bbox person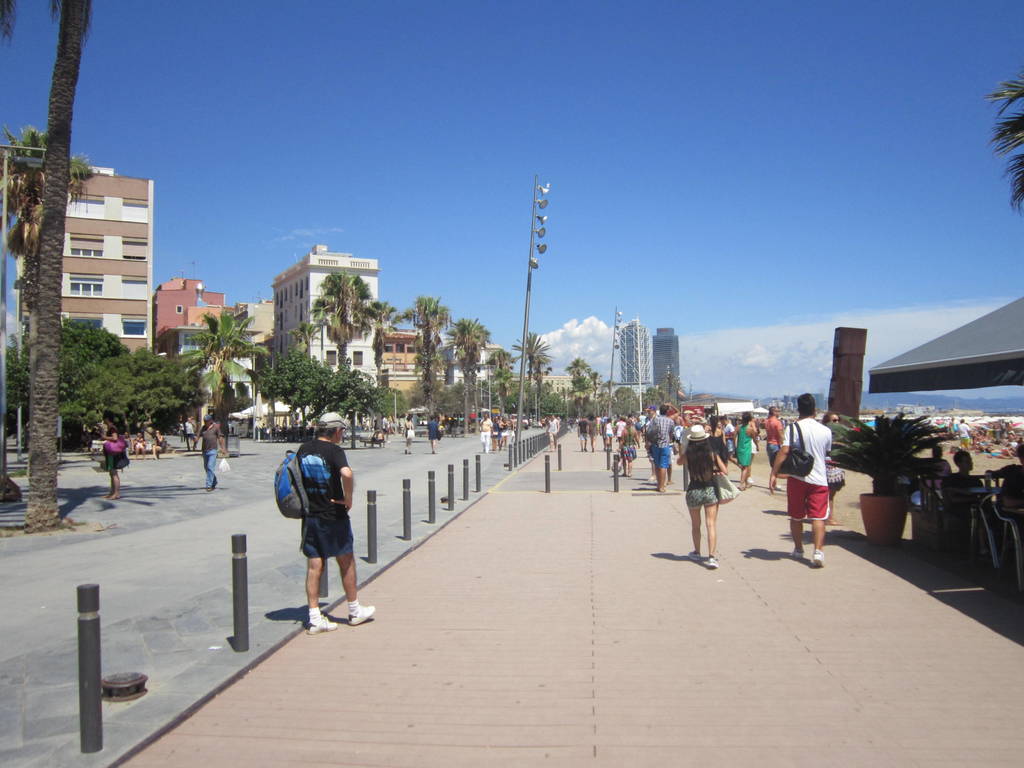
select_region(730, 410, 761, 490)
